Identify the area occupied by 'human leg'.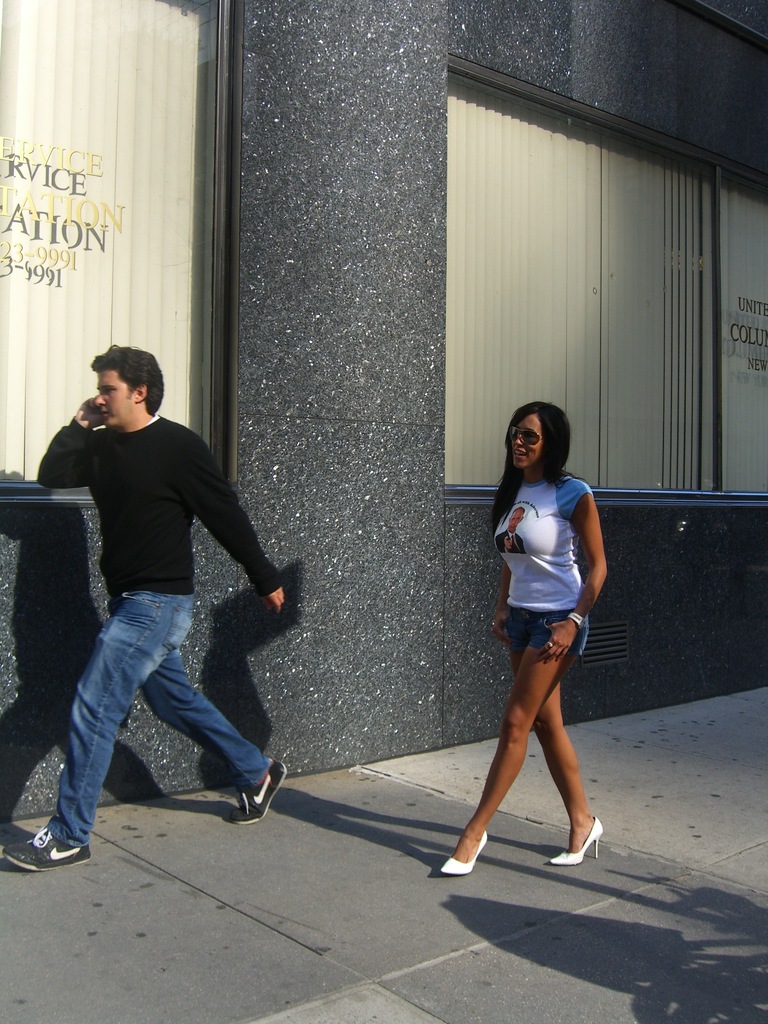
Area: [545,687,604,867].
